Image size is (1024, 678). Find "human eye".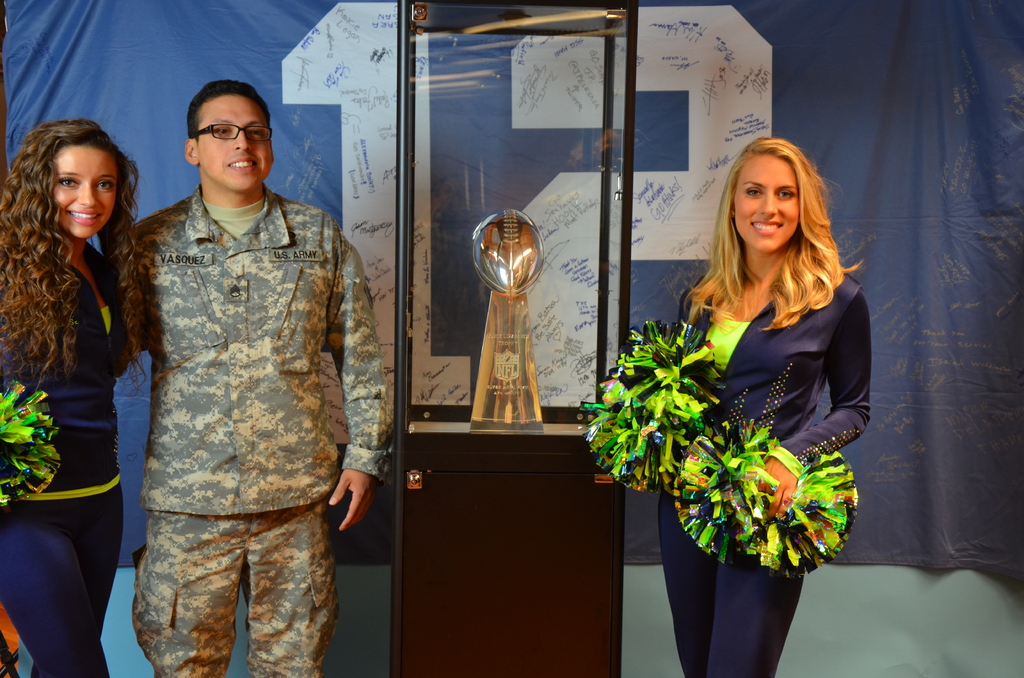
box(249, 123, 269, 139).
